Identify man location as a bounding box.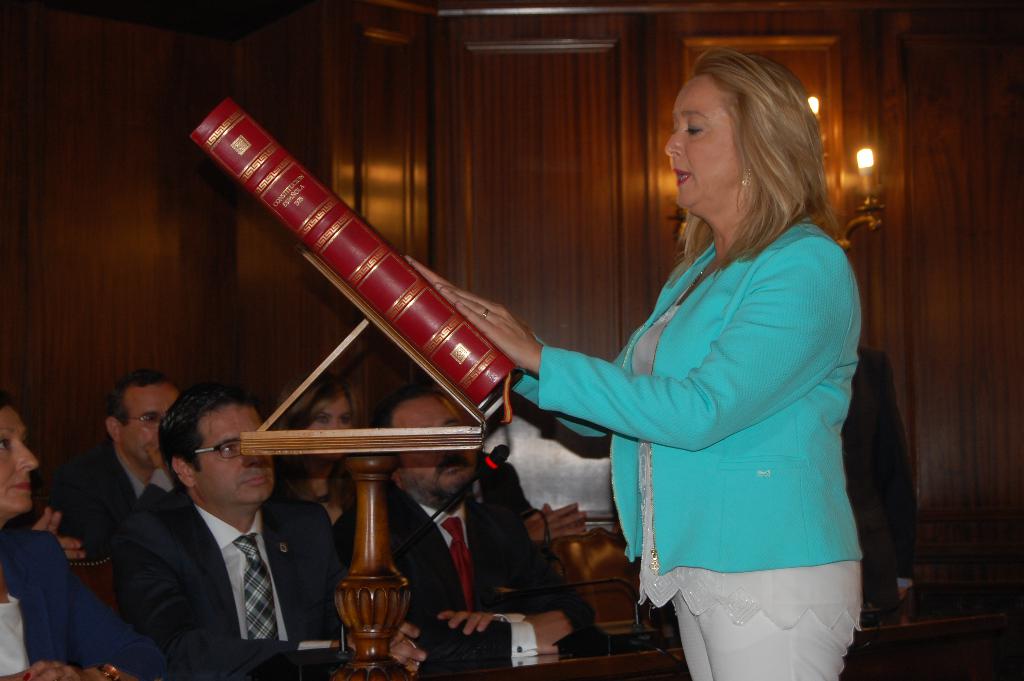
[x1=332, y1=379, x2=616, y2=664].
